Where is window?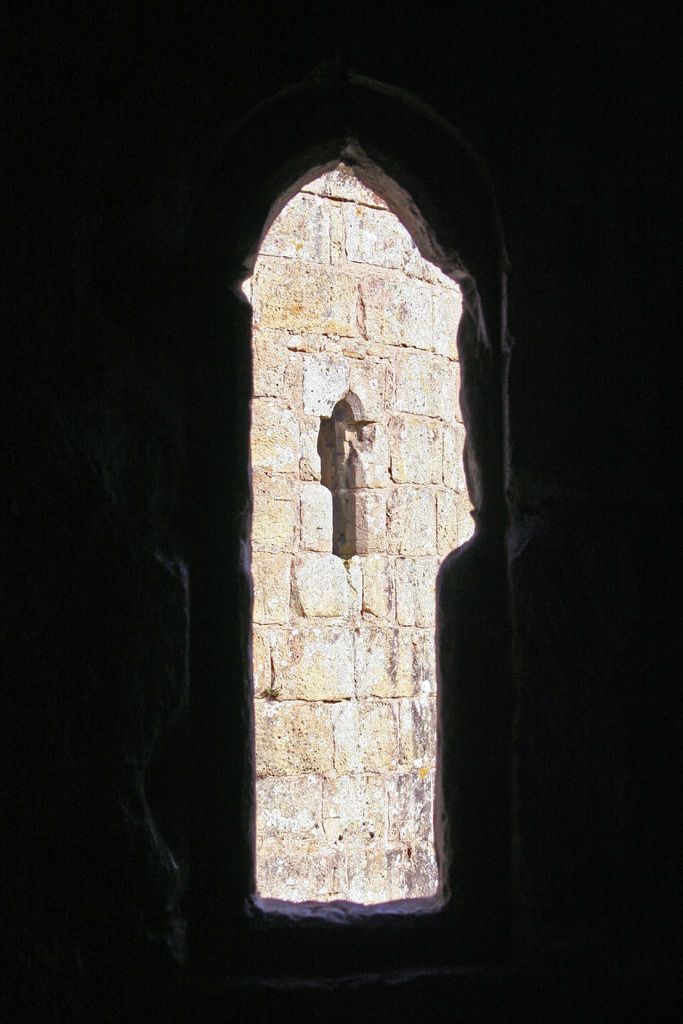
left=226, top=161, right=489, bottom=897.
